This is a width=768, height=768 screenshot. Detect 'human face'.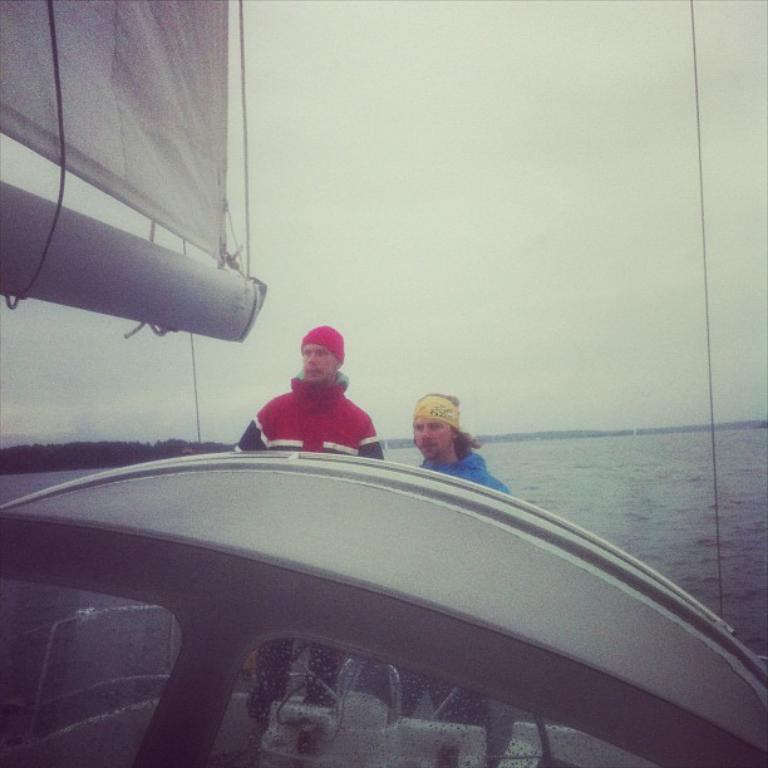
302:344:341:378.
